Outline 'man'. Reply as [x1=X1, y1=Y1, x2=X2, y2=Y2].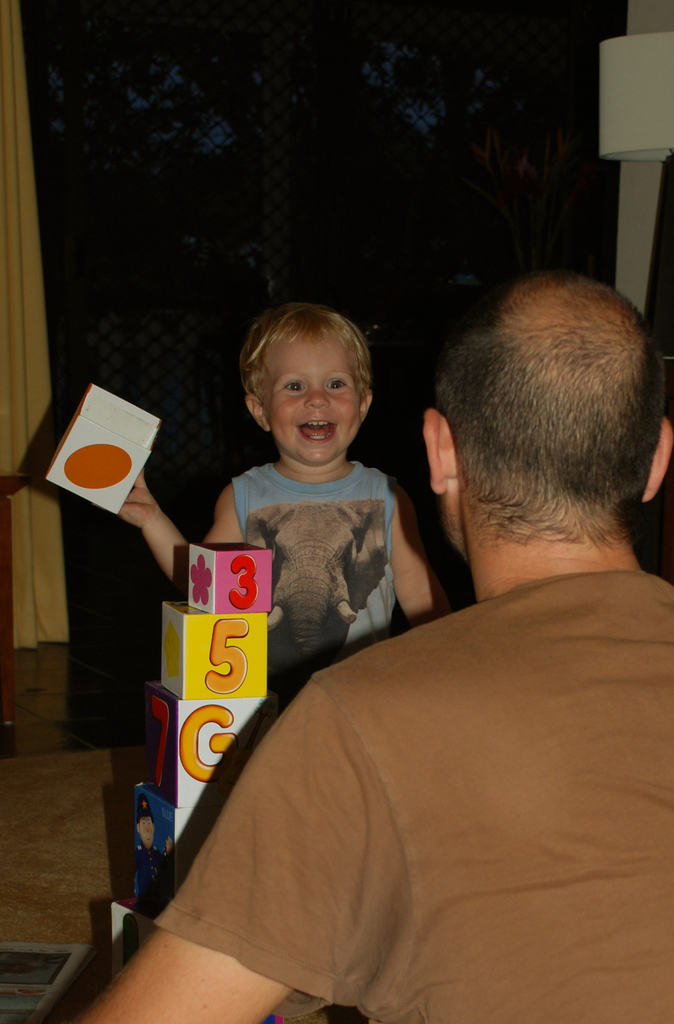
[x1=211, y1=243, x2=673, y2=965].
